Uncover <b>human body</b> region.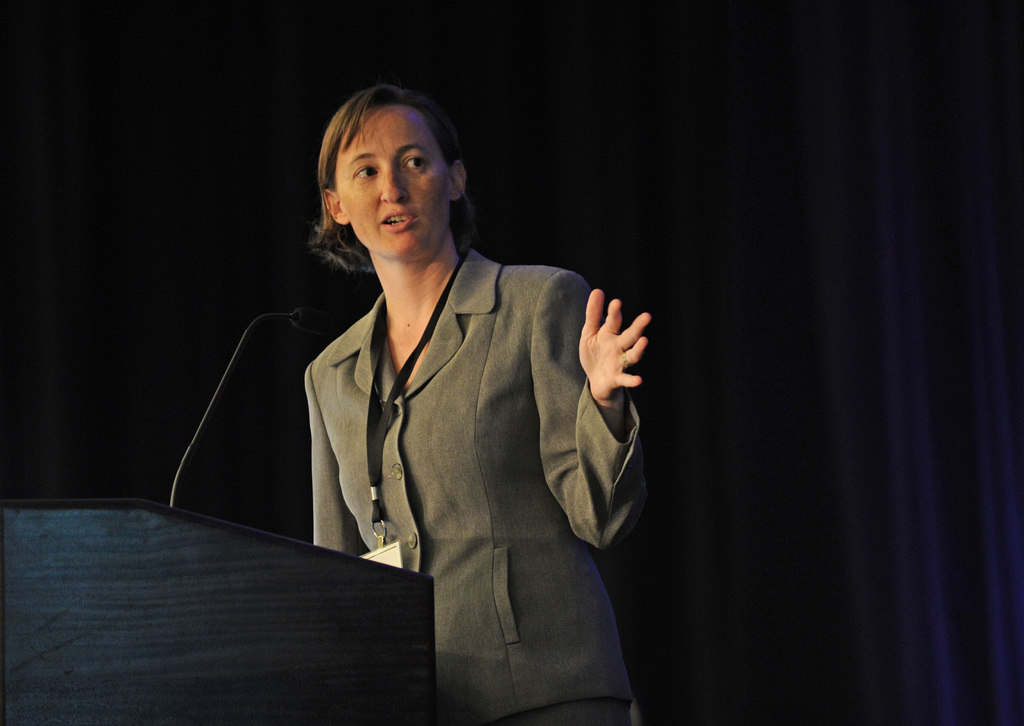
Uncovered: (x1=180, y1=74, x2=644, y2=686).
